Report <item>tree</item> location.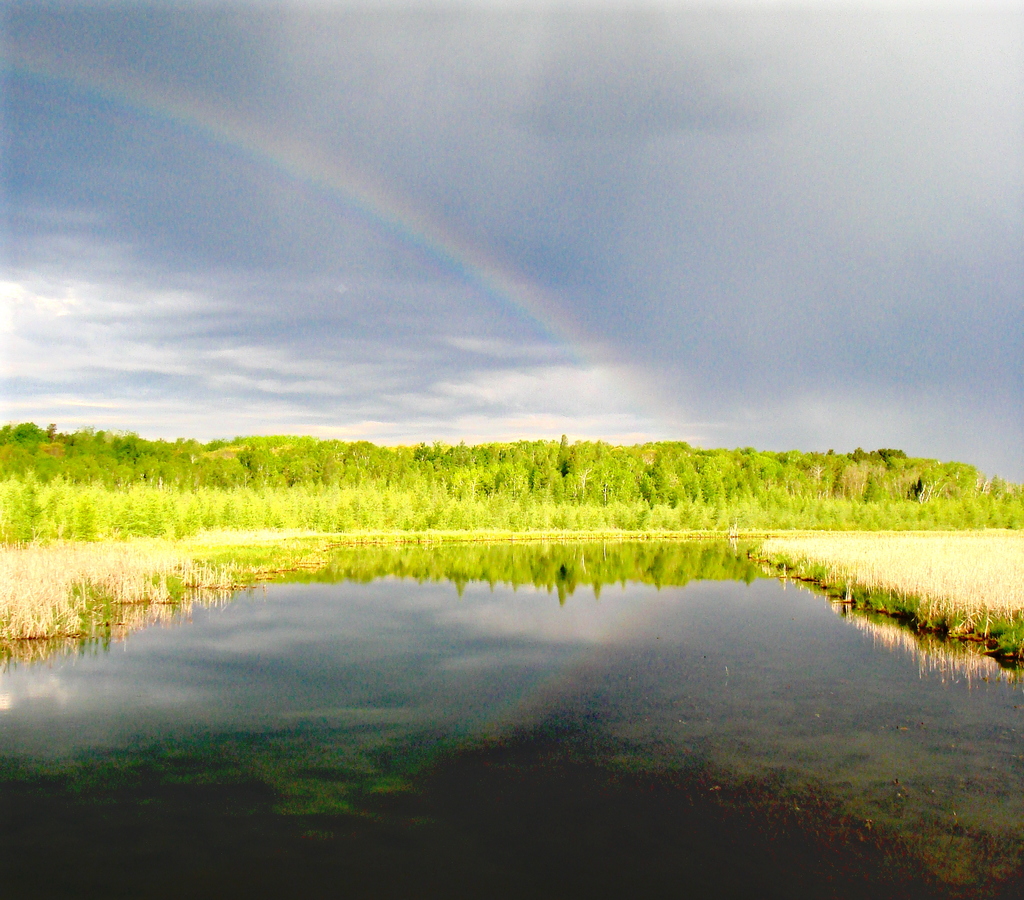
Report: <box>810,463,829,495</box>.
